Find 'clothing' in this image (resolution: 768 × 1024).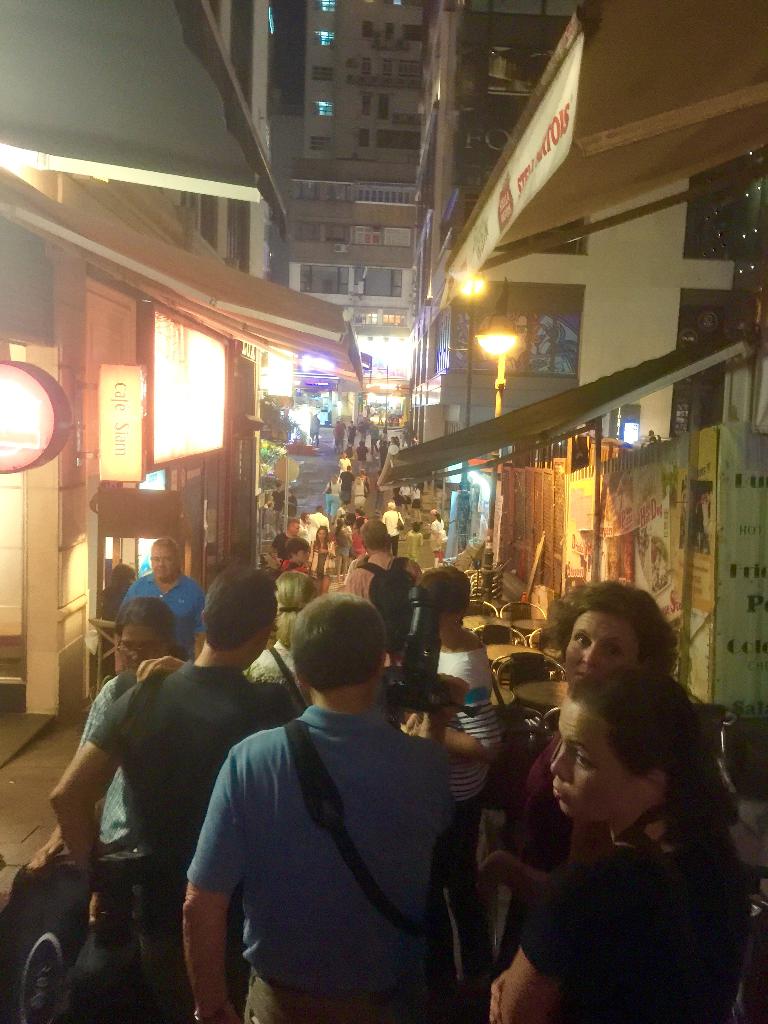
crop(426, 518, 448, 559).
